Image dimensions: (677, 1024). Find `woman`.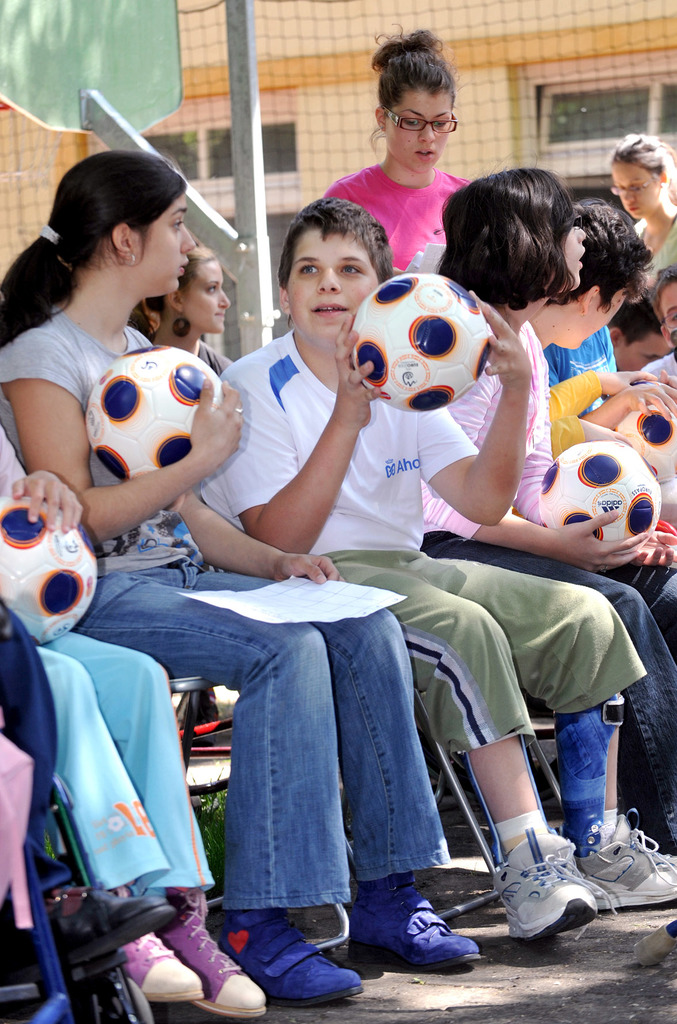
(124,241,247,376).
